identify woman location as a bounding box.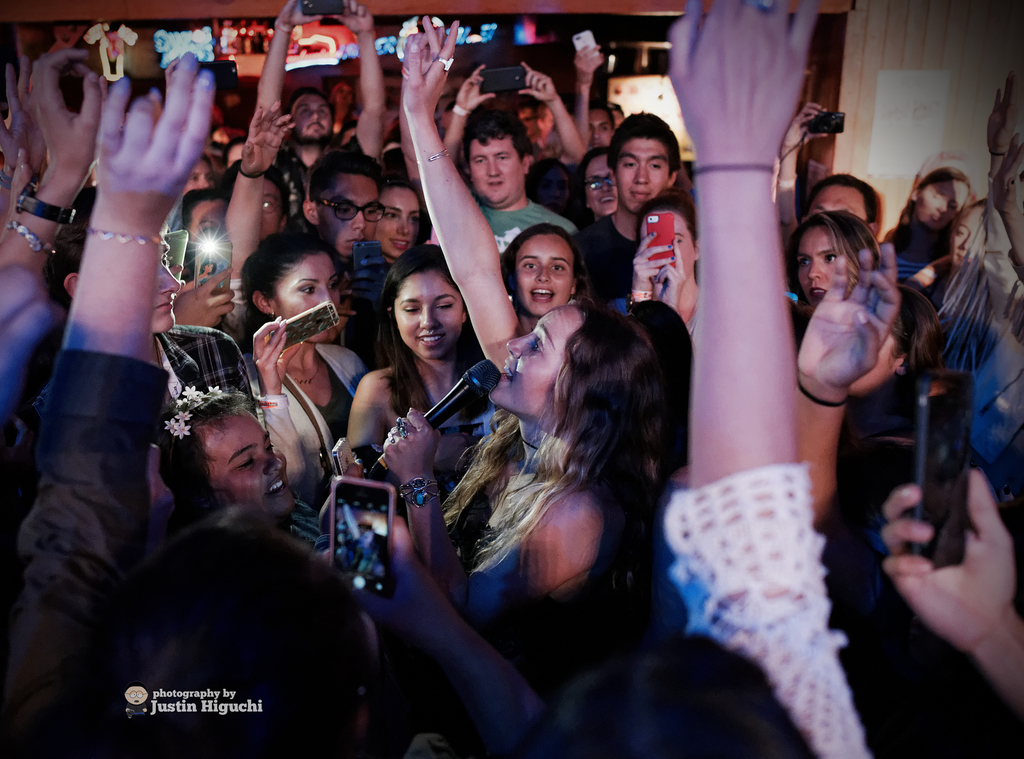
region(234, 233, 362, 496).
